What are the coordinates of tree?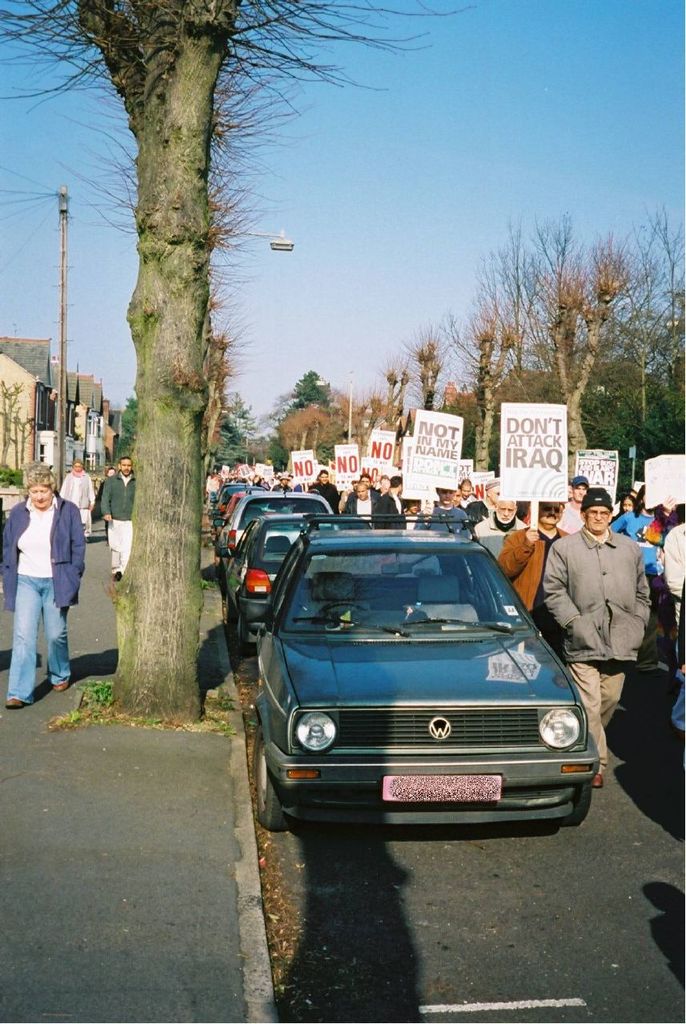
(612,198,685,486).
